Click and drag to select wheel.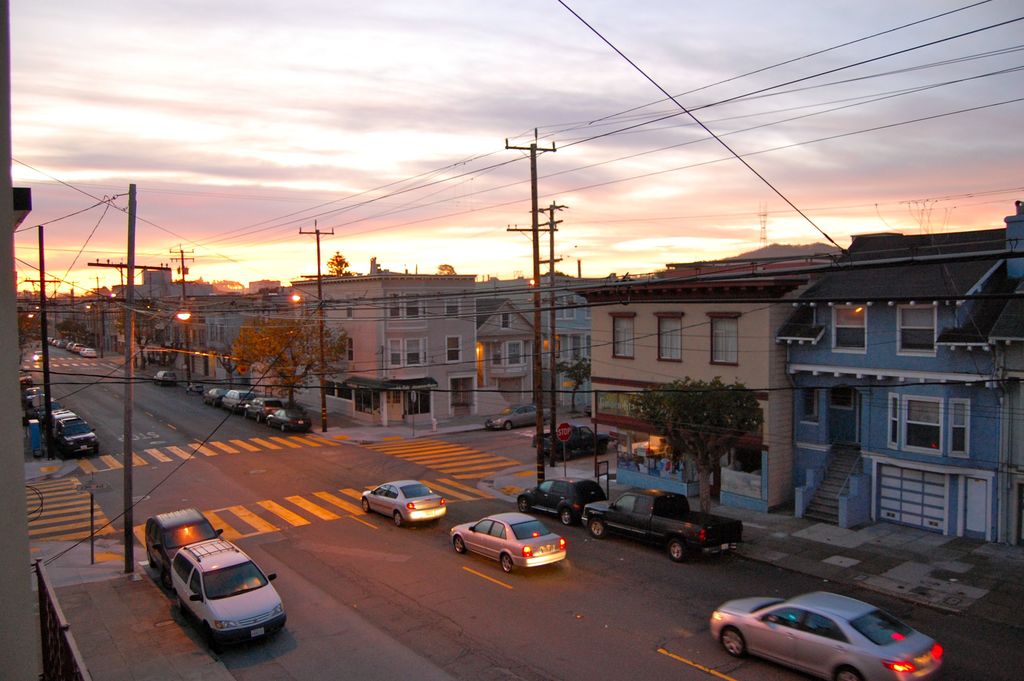
Selection: bbox(561, 447, 575, 461).
